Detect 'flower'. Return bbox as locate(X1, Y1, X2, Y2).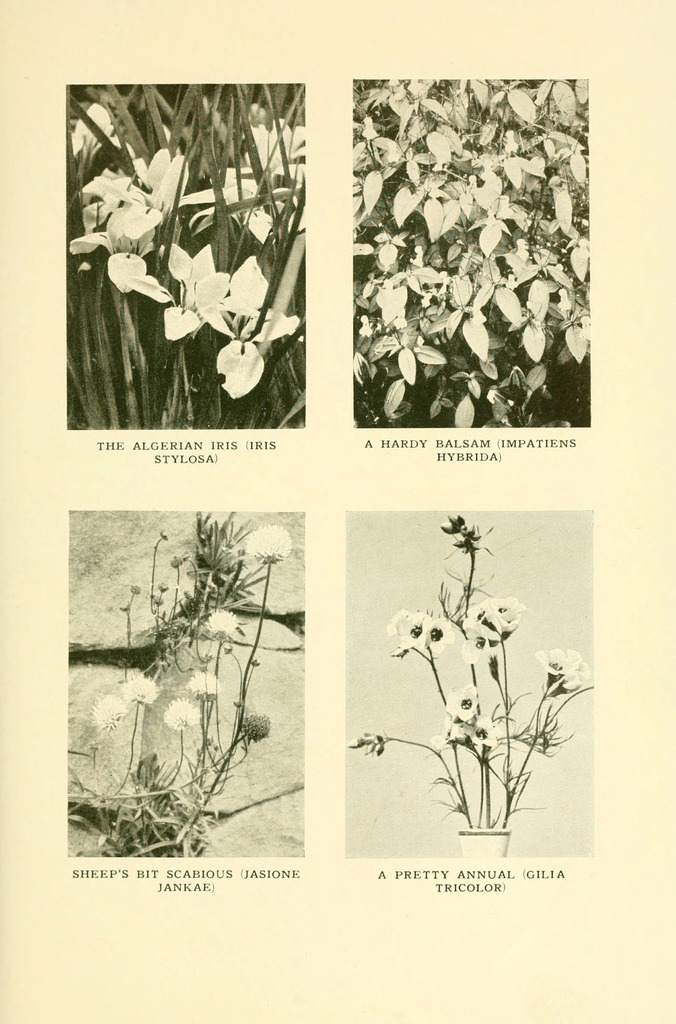
locate(238, 711, 271, 744).
